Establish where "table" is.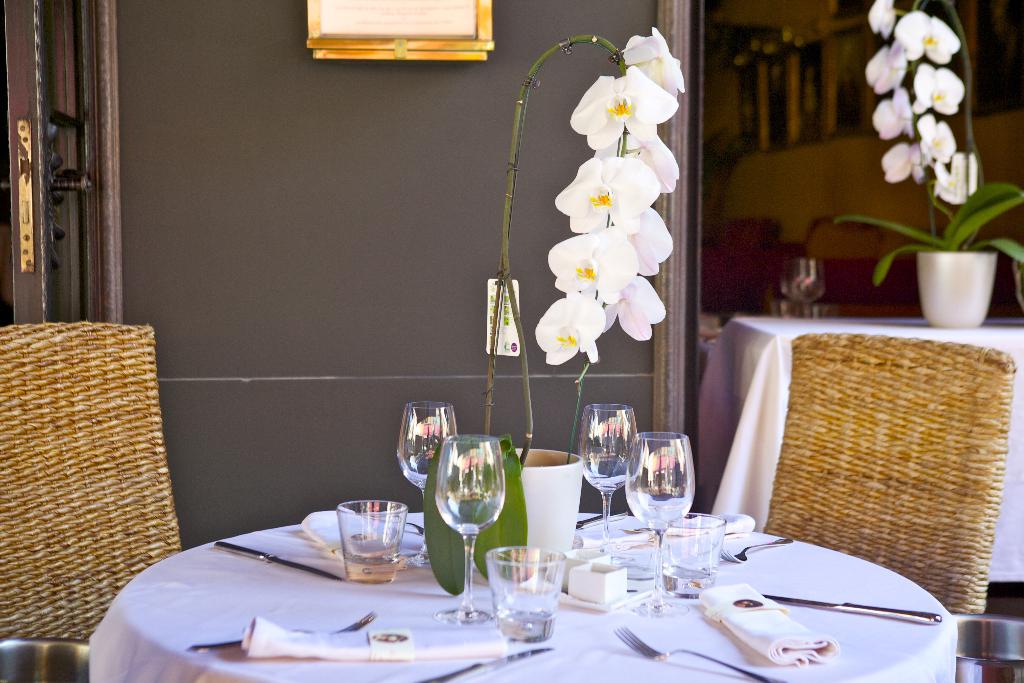
Established at <bbox>86, 504, 959, 682</bbox>.
